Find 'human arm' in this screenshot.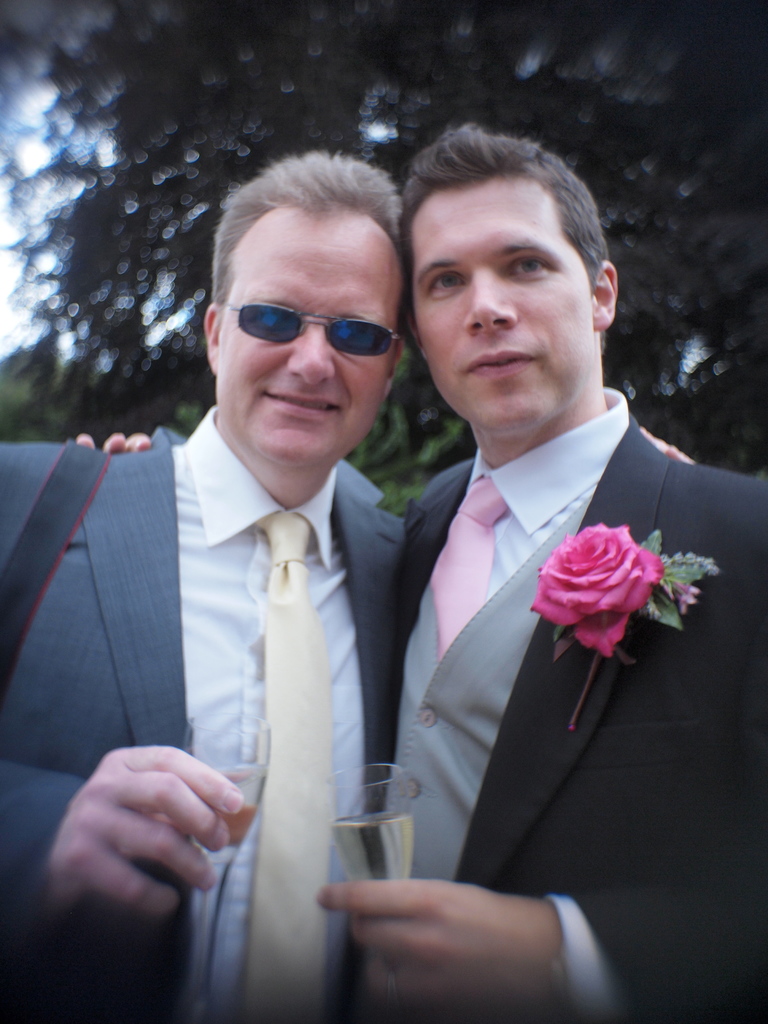
The bounding box for 'human arm' is detection(616, 410, 687, 462).
